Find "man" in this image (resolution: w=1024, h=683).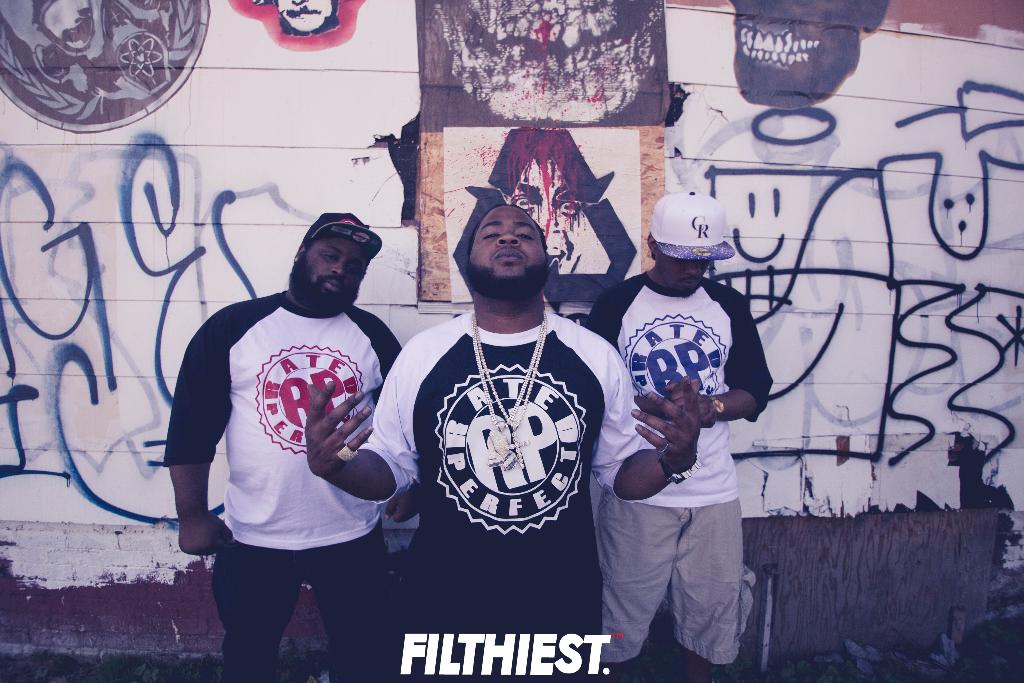
detection(299, 199, 705, 682).
